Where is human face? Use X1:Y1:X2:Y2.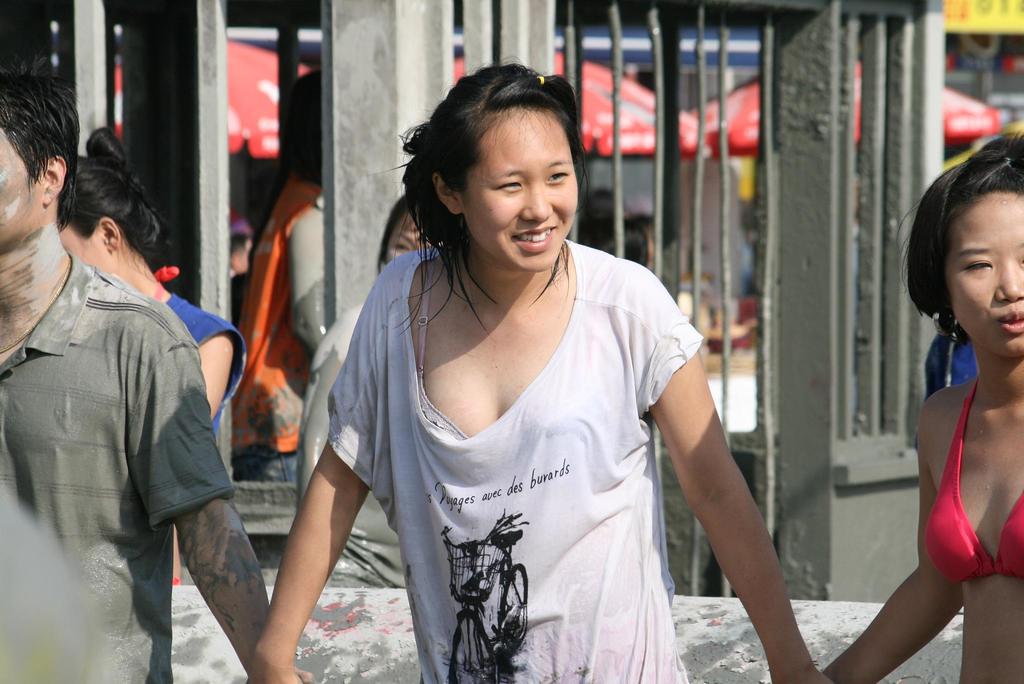
384:208:436:263.
